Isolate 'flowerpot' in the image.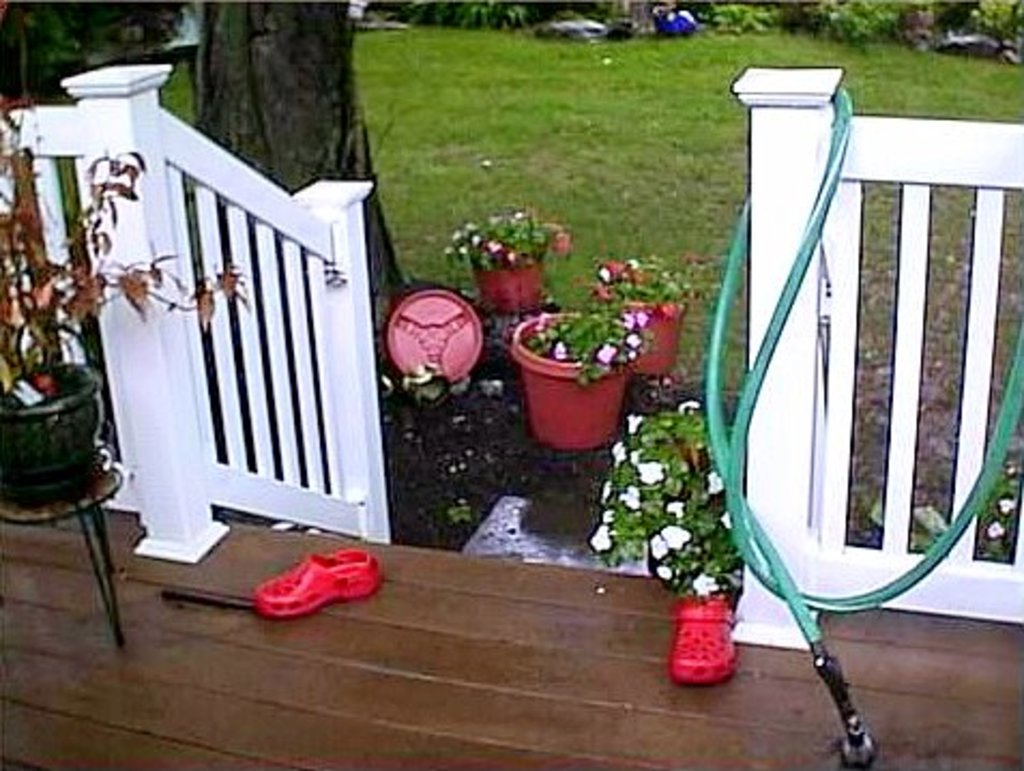
Isolated region: 614, 299, 681, 376.
